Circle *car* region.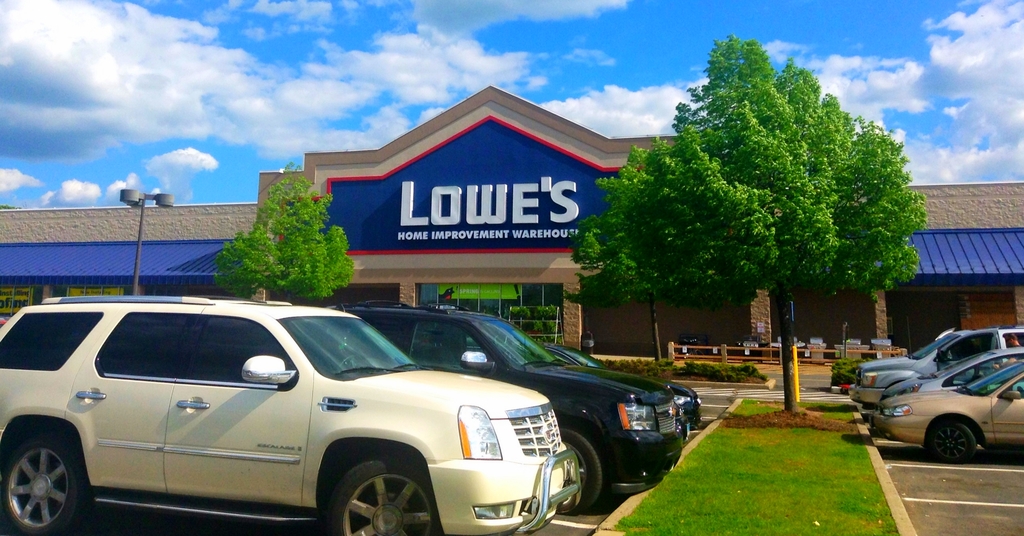
Region: [x1=0, y1=291, x2=575, y2=535].
